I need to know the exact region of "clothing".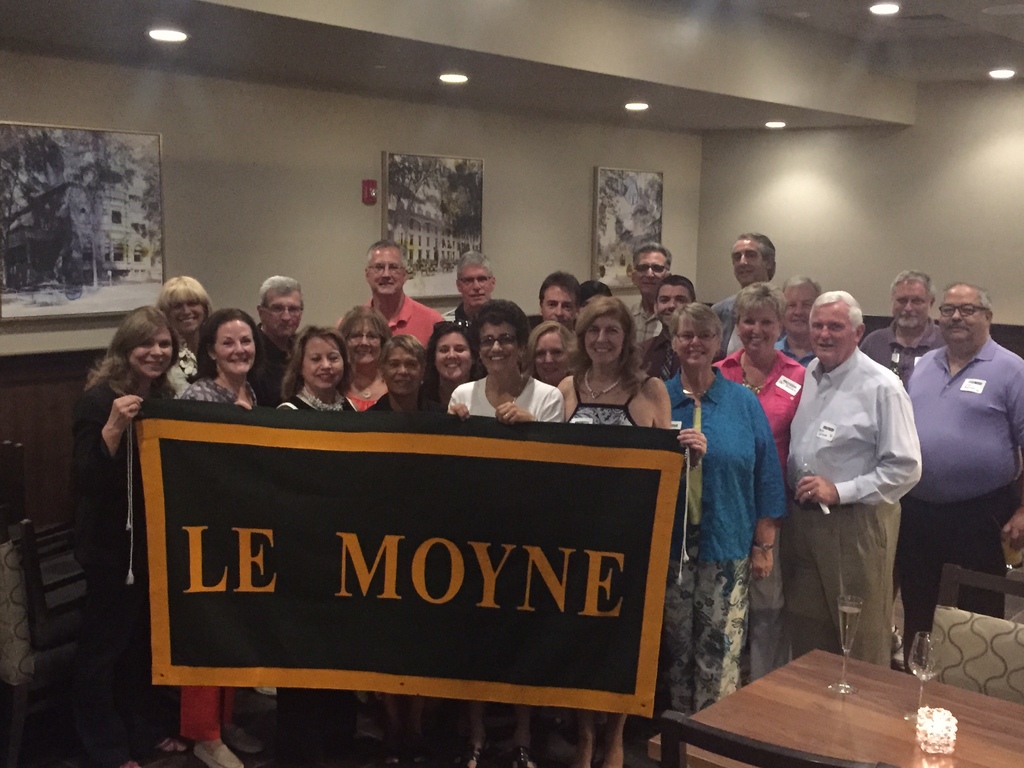
Region: (left=444, top=371, right=585, bottom=421).
